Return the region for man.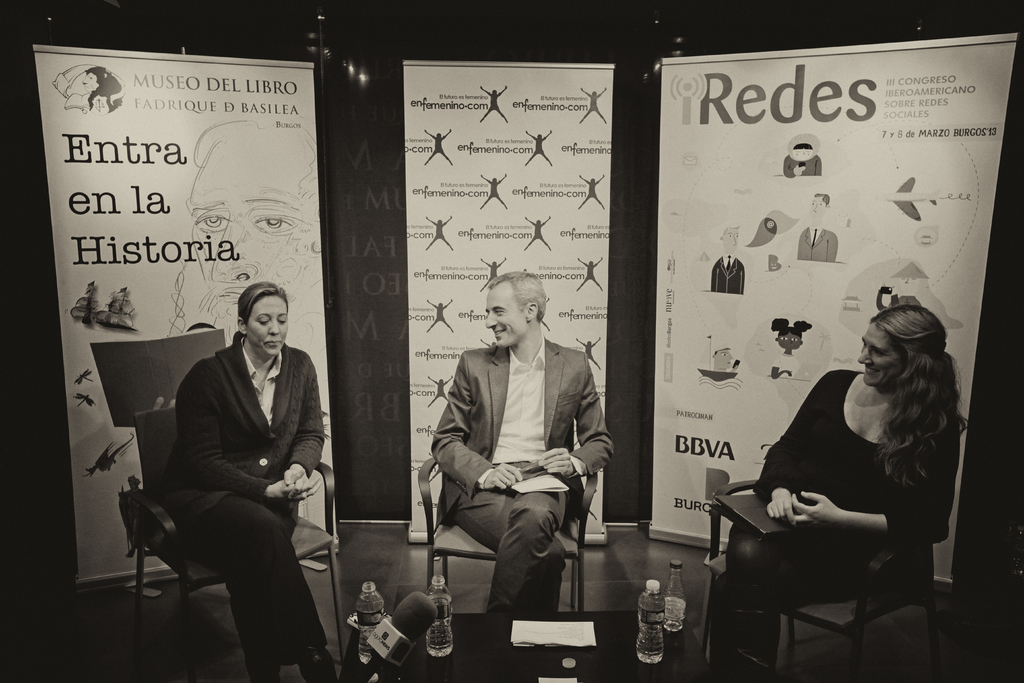
(426, 265, 627, 618).
